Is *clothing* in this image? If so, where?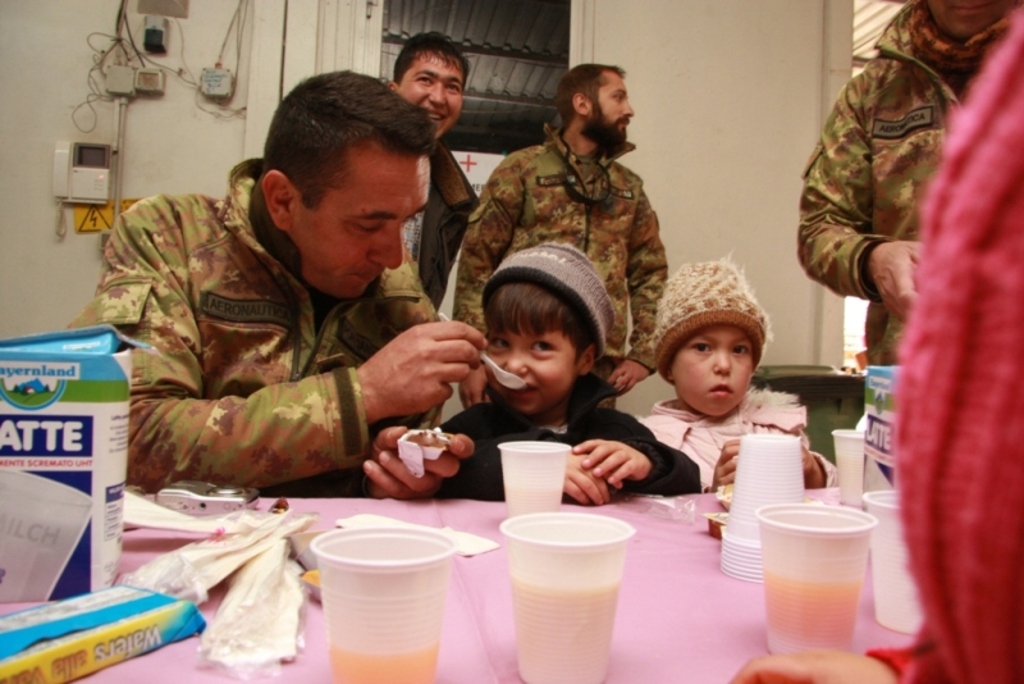
Yes, at (left=794, top=0, right=988, bottom=368).
